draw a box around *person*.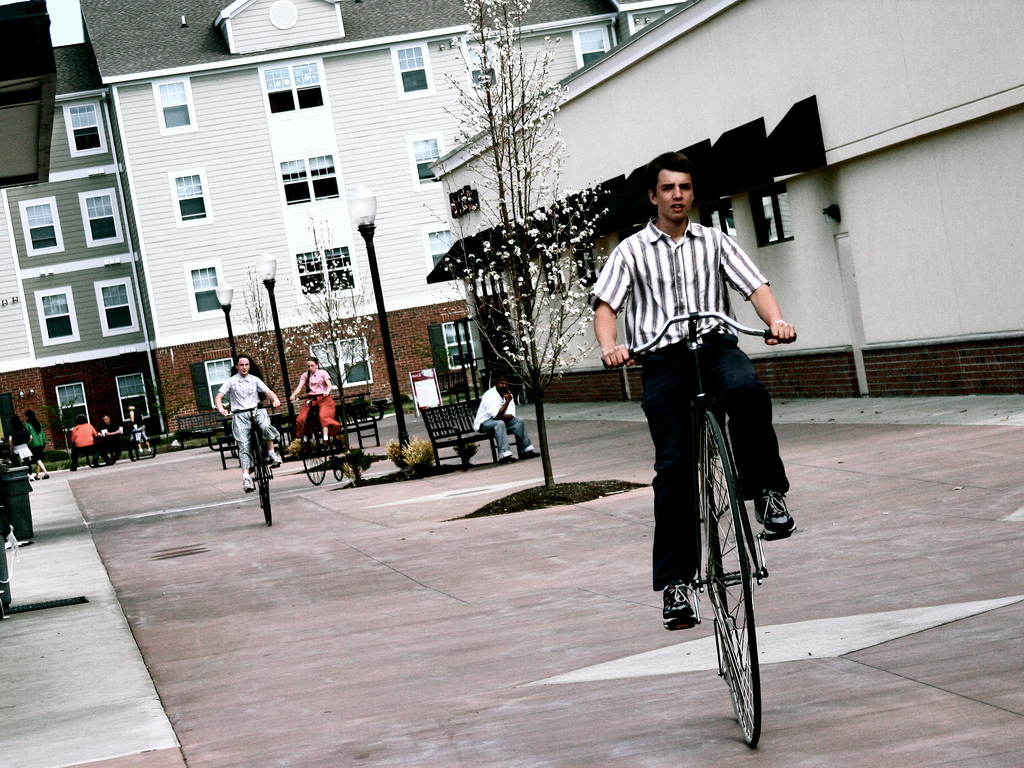
l=11, t=410, r=33, b=470.
